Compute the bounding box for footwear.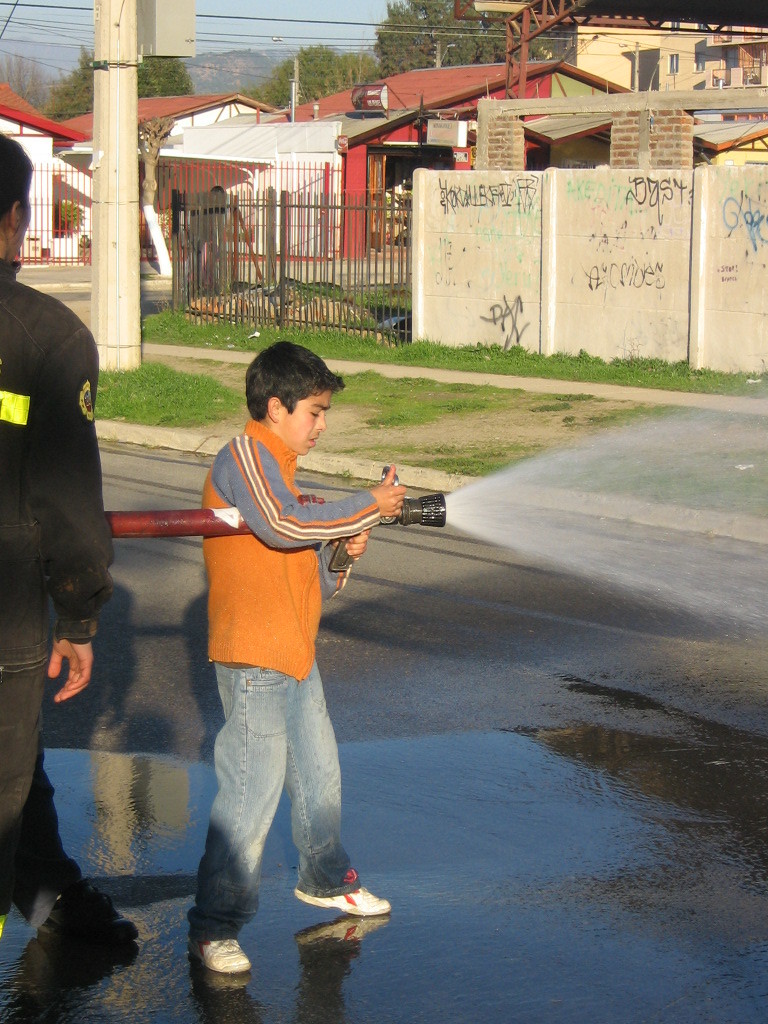
select_region(184, 926, 256, 974).
